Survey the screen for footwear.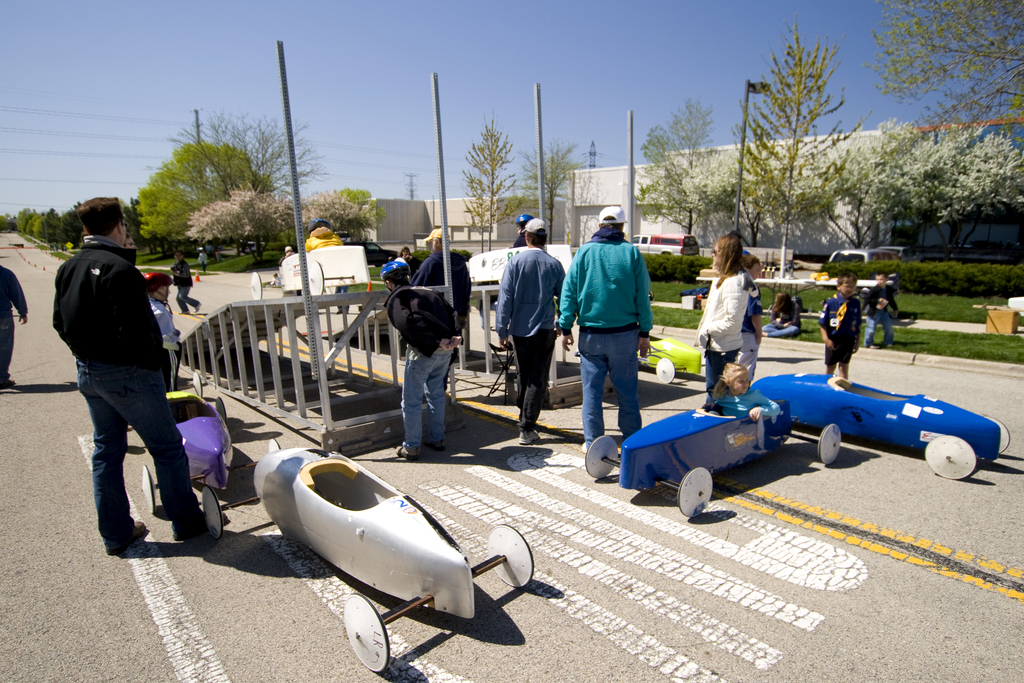
Survey found: region(0, 377, 17, 392).
